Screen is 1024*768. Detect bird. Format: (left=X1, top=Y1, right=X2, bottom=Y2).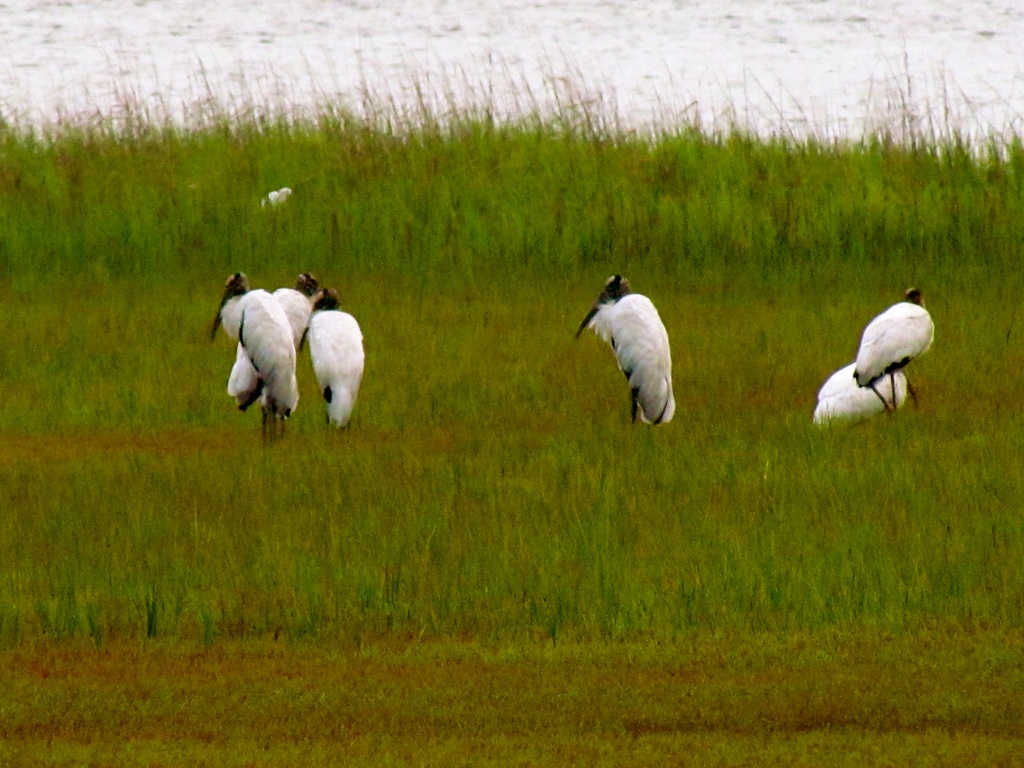
(left=580, top=275, right=692, bottom=426).
